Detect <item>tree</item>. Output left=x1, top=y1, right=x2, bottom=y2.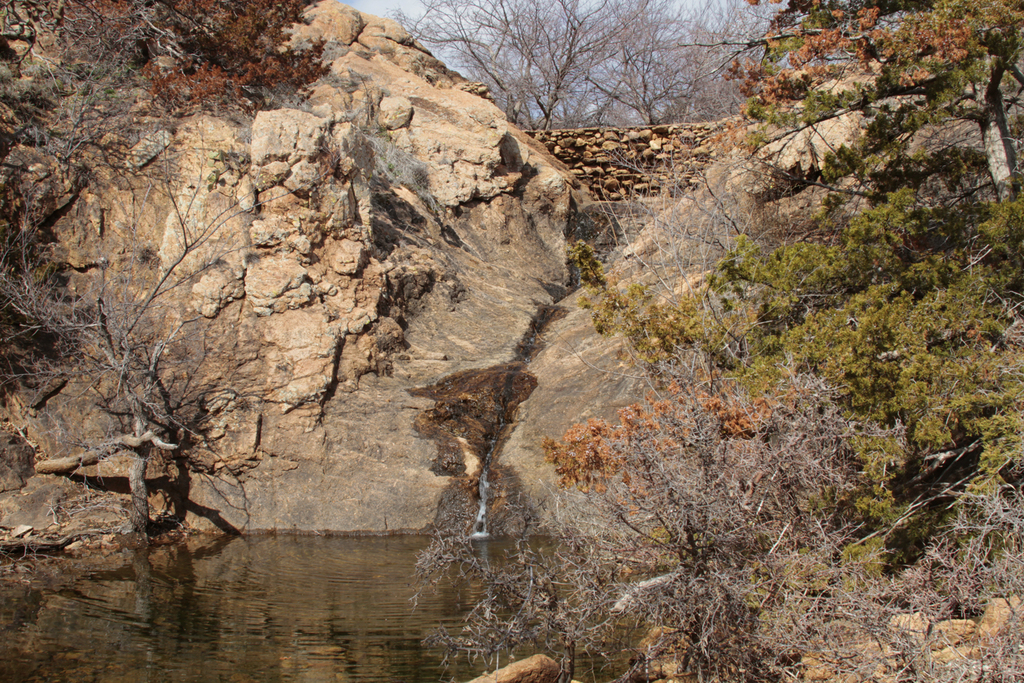
left=33, top=88, right=302, bottom=578.
